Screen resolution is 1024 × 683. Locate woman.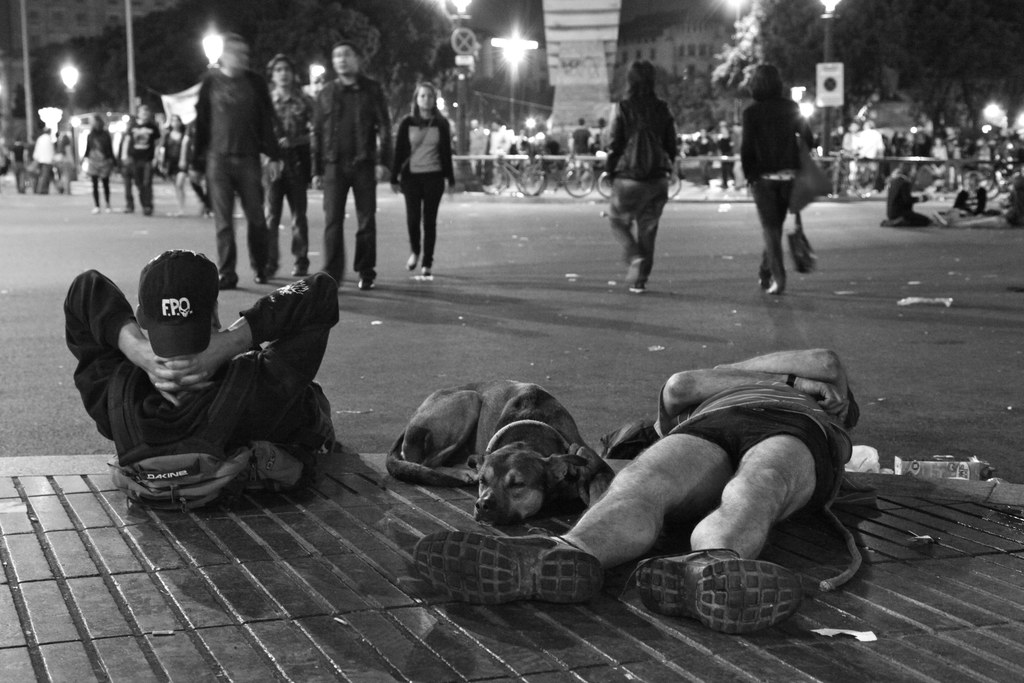
600,67,697,288.
